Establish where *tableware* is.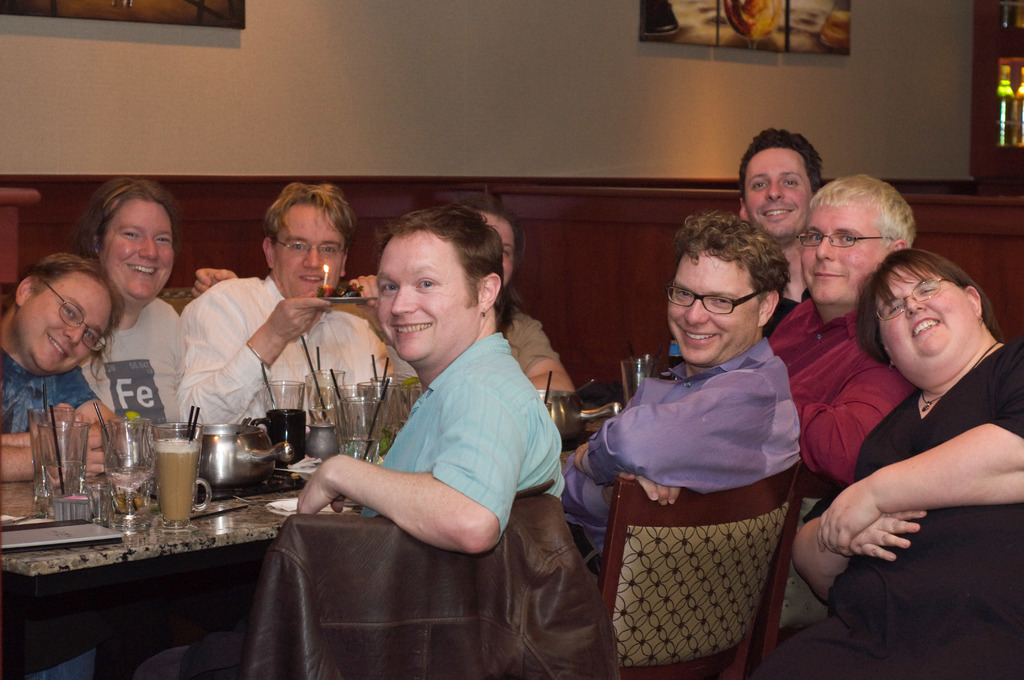
Established at (left=398, top=383, right=419, bottom=424).
